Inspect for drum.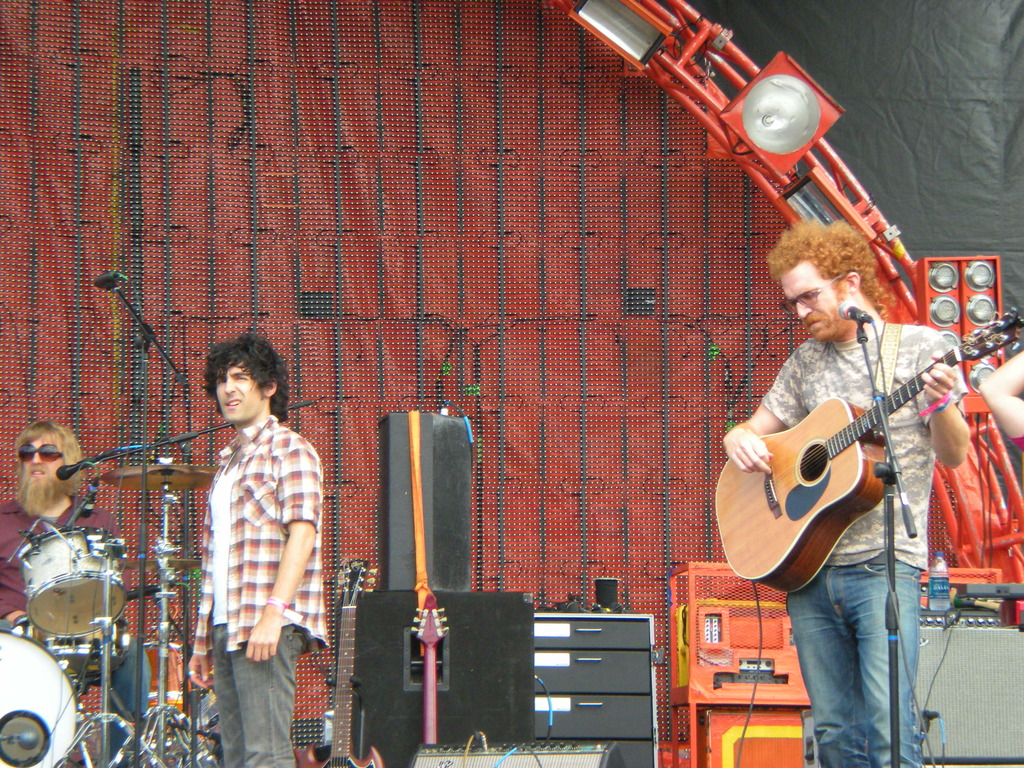
Inspection: l=8, t=616, r=131, b=682.
